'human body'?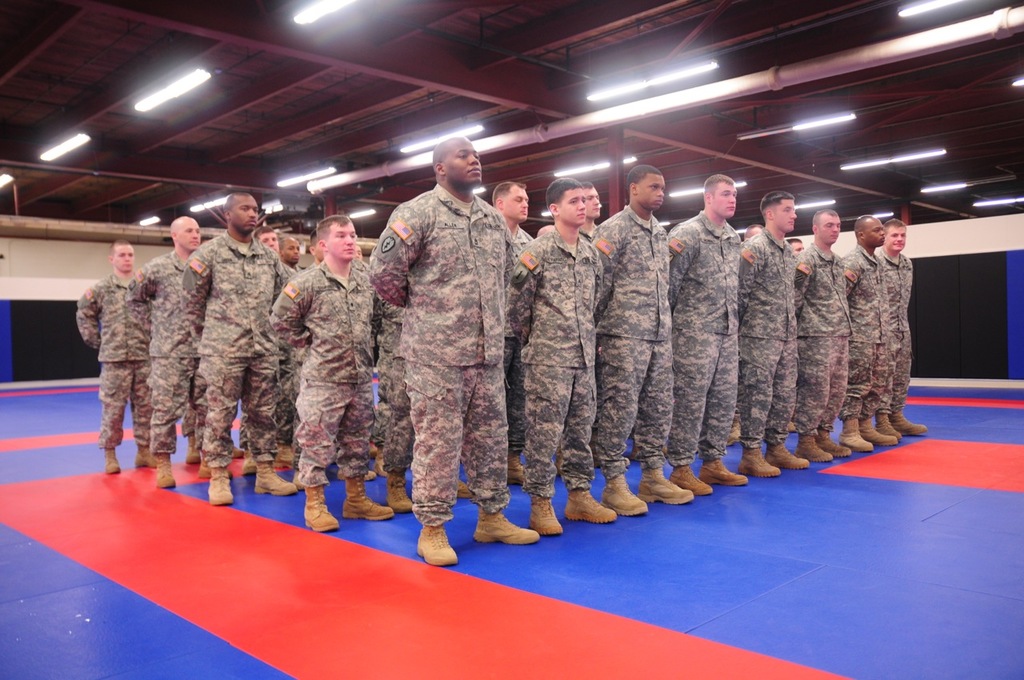
left=590, top=181, right=606, bottom=222
